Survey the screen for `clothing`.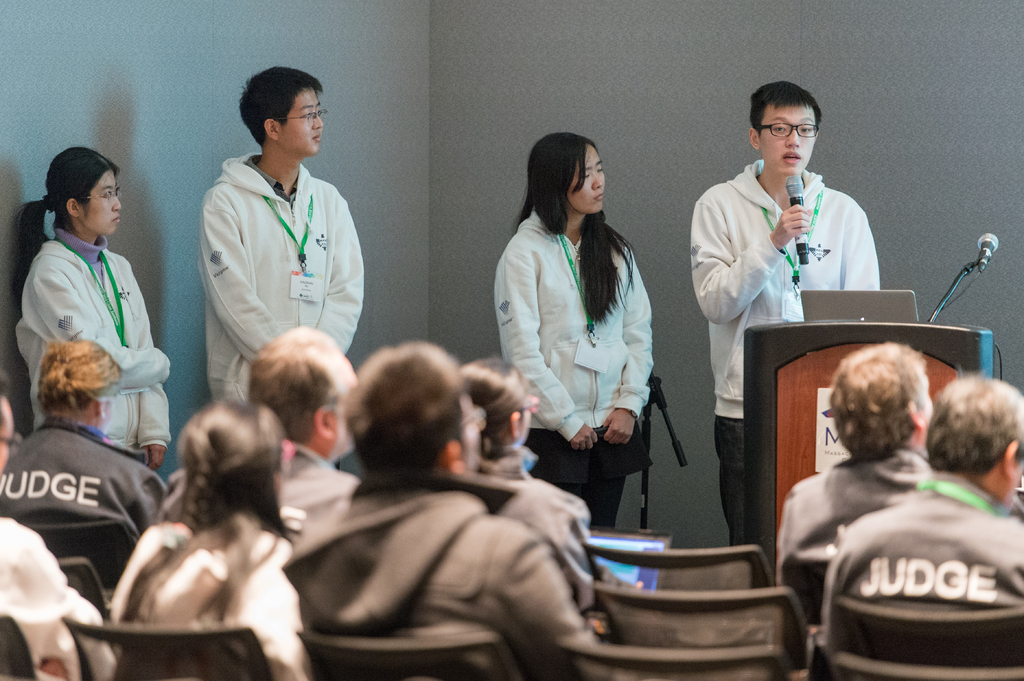
Survey found: 196 152 366 469.
